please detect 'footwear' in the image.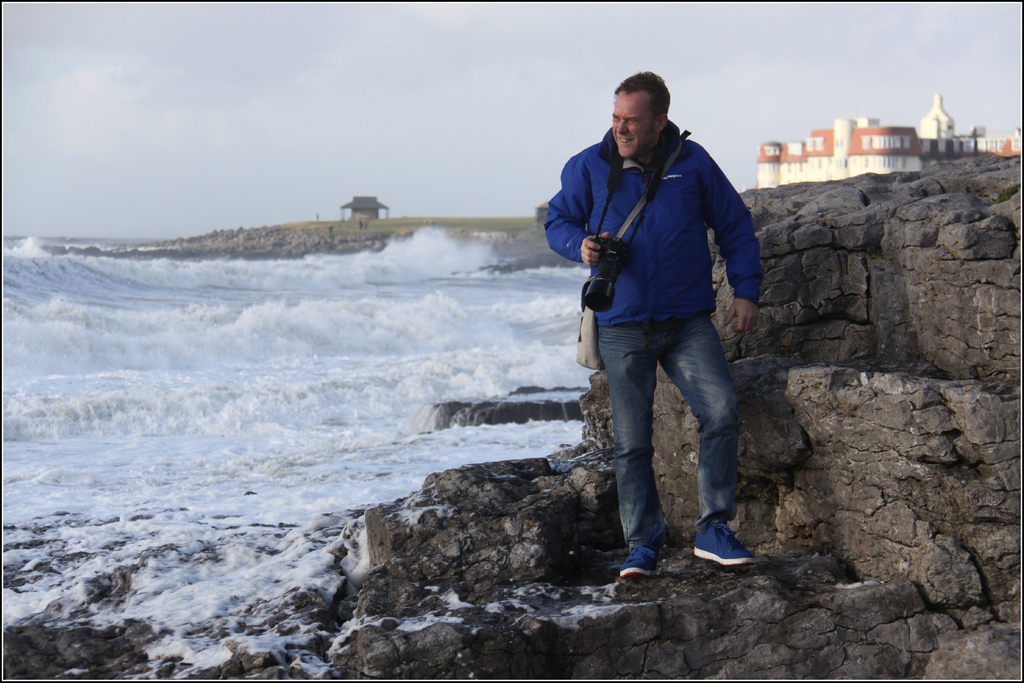
[left=696, top=516, right=759, bottom=578].
